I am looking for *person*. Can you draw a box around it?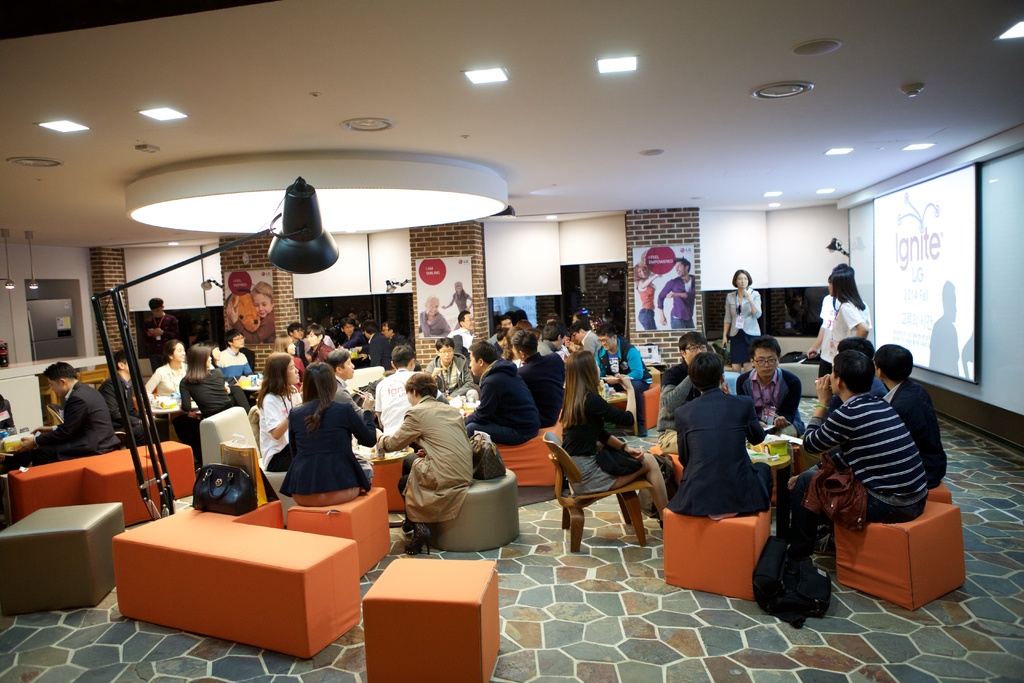
Sure, the bounding box is (left=595, top=319, right=657, bottom=434).
